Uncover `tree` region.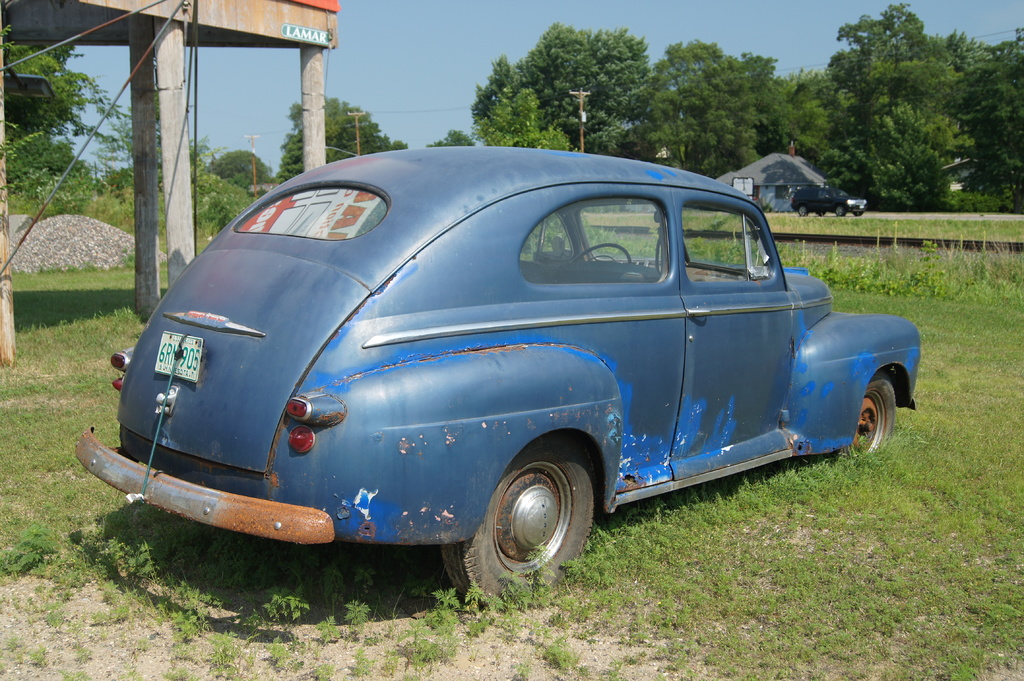
Uncovered: rect(277, 88, 408, 183).
